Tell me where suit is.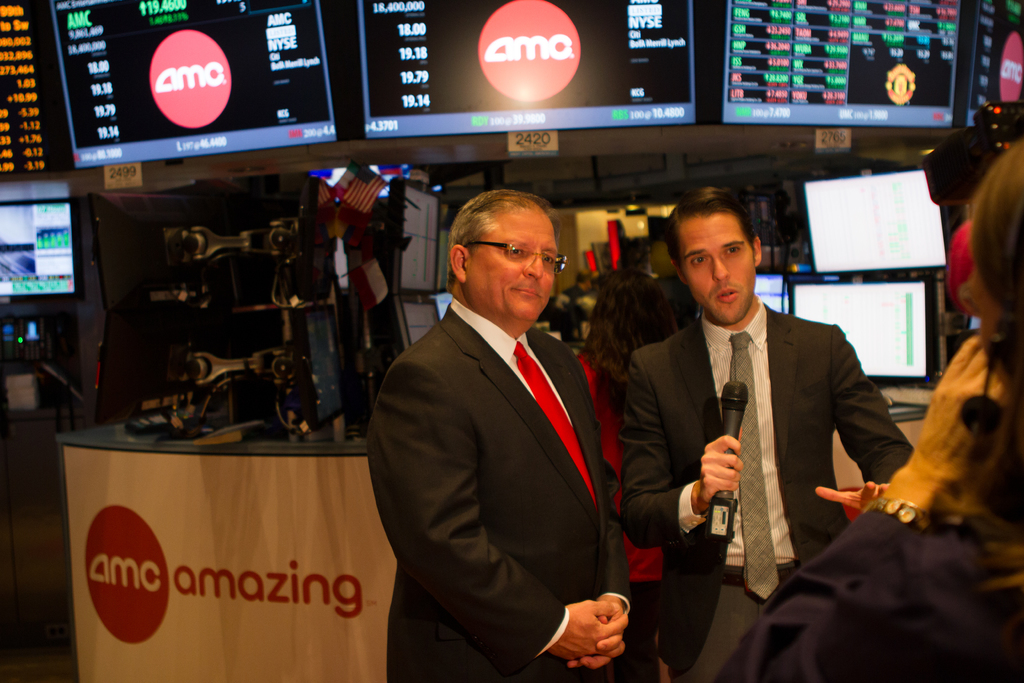
suit is at box=[609, 204, 838, 661].
